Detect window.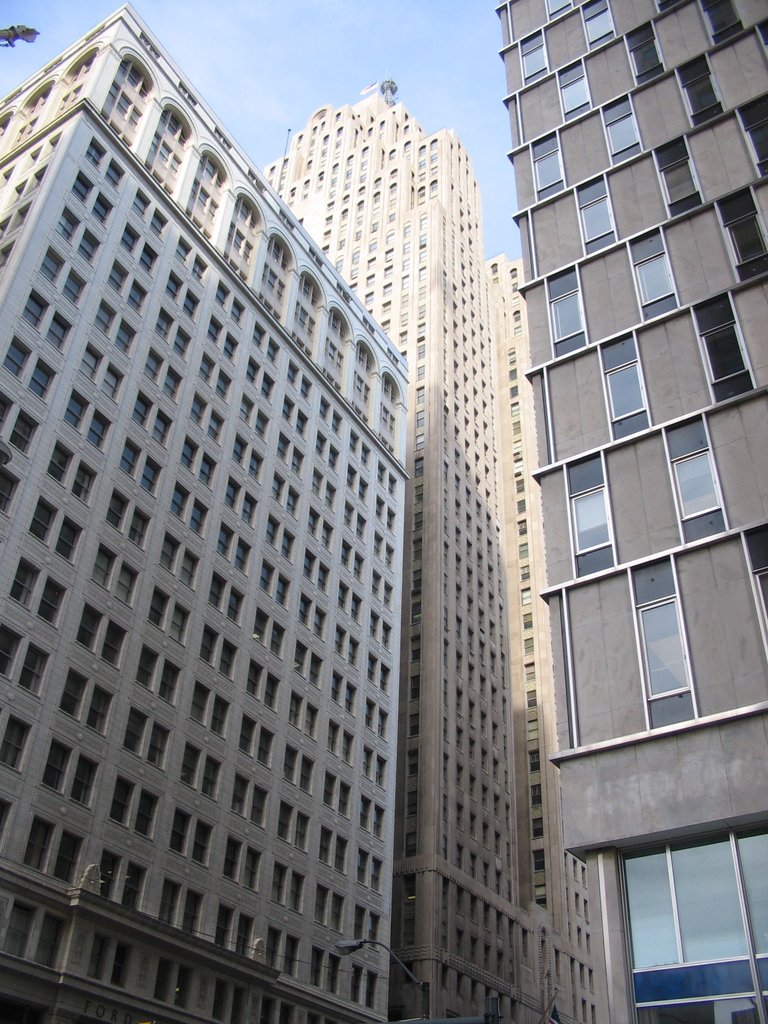
Detected at <box>168,269,182,307</box>.
